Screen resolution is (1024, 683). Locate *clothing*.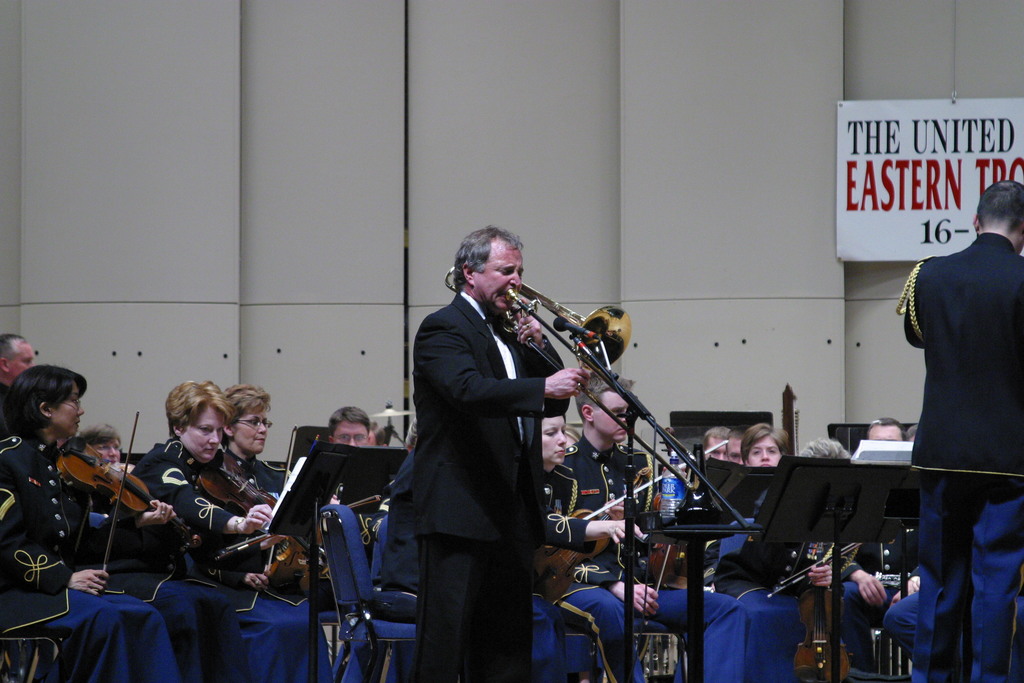
(left=899, top=190, right=1014, bottom=641).
